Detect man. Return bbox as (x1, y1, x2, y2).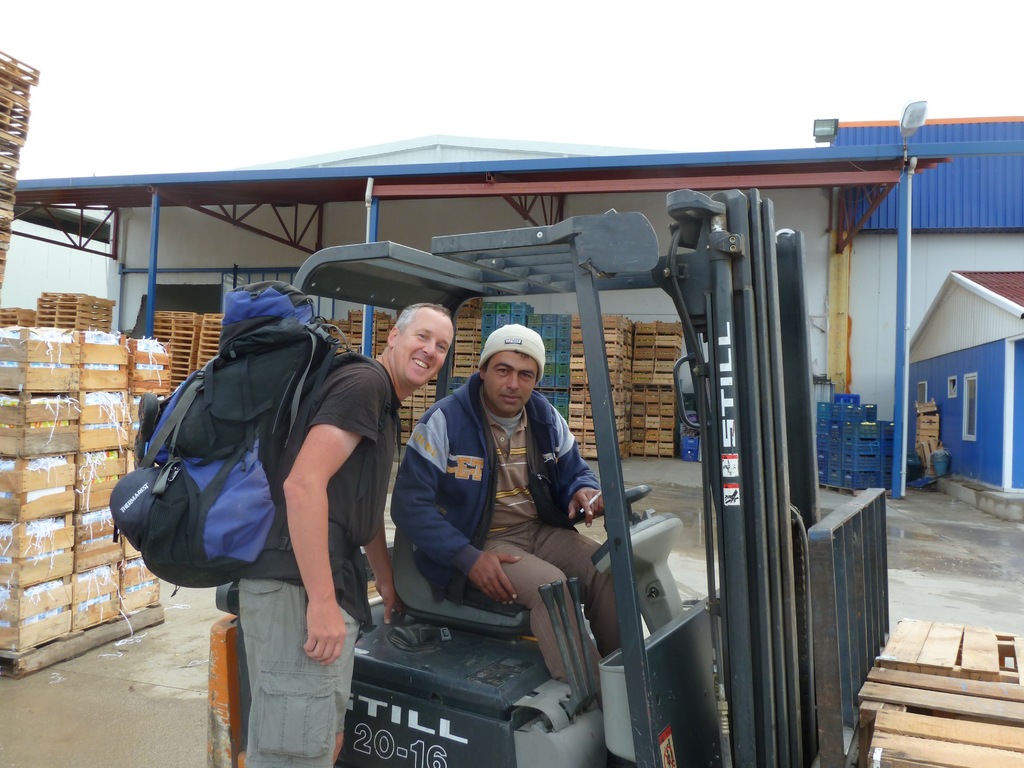
(234, 301, 454, 767).
